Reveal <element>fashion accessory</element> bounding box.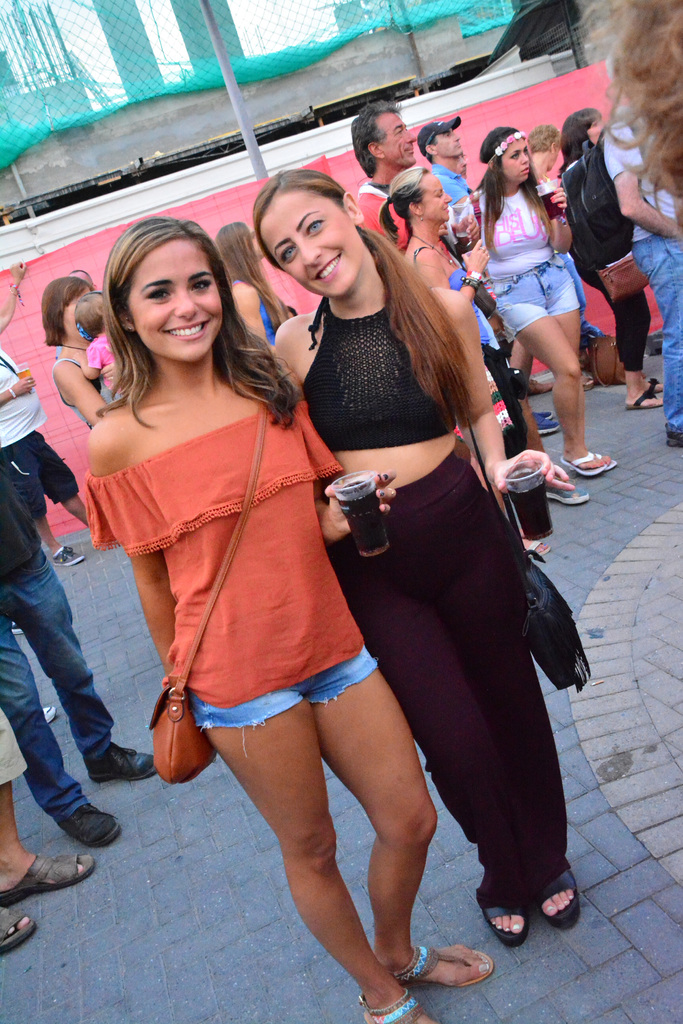
Revealed: 537,420,560,435.
